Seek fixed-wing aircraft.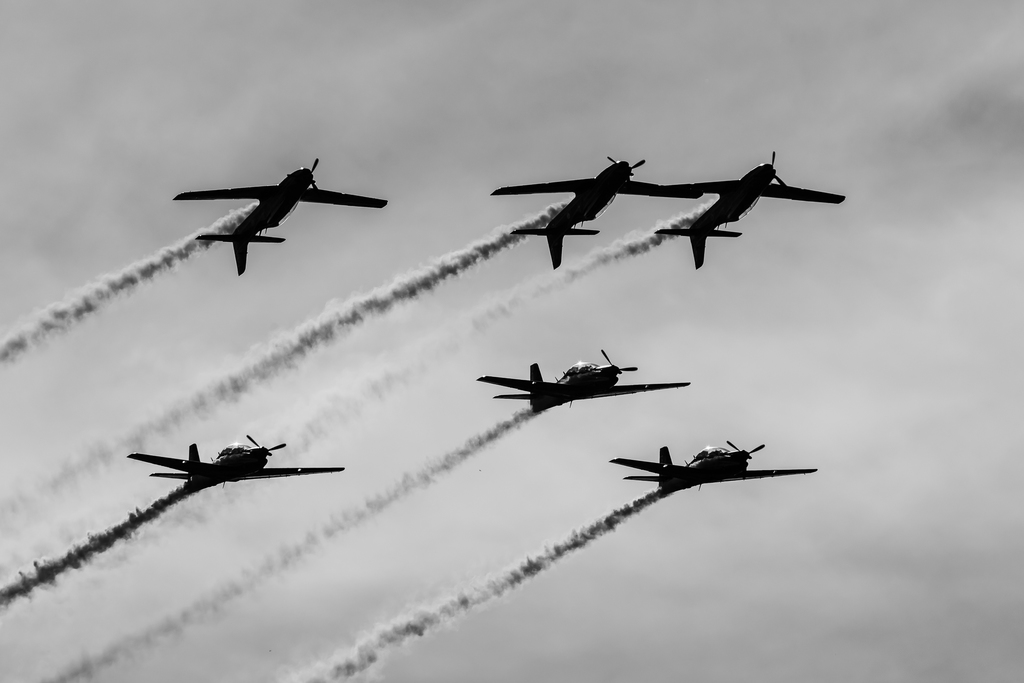
bbox=[499, 157, 708, 266].
